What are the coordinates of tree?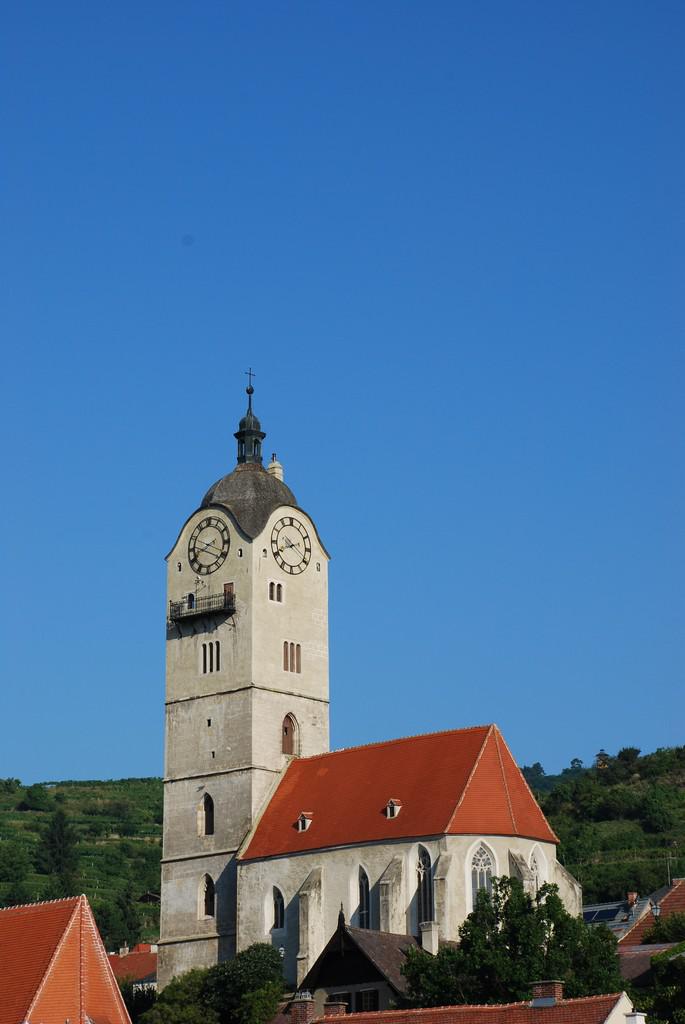
bbox=(0, 774, 20, 792).
